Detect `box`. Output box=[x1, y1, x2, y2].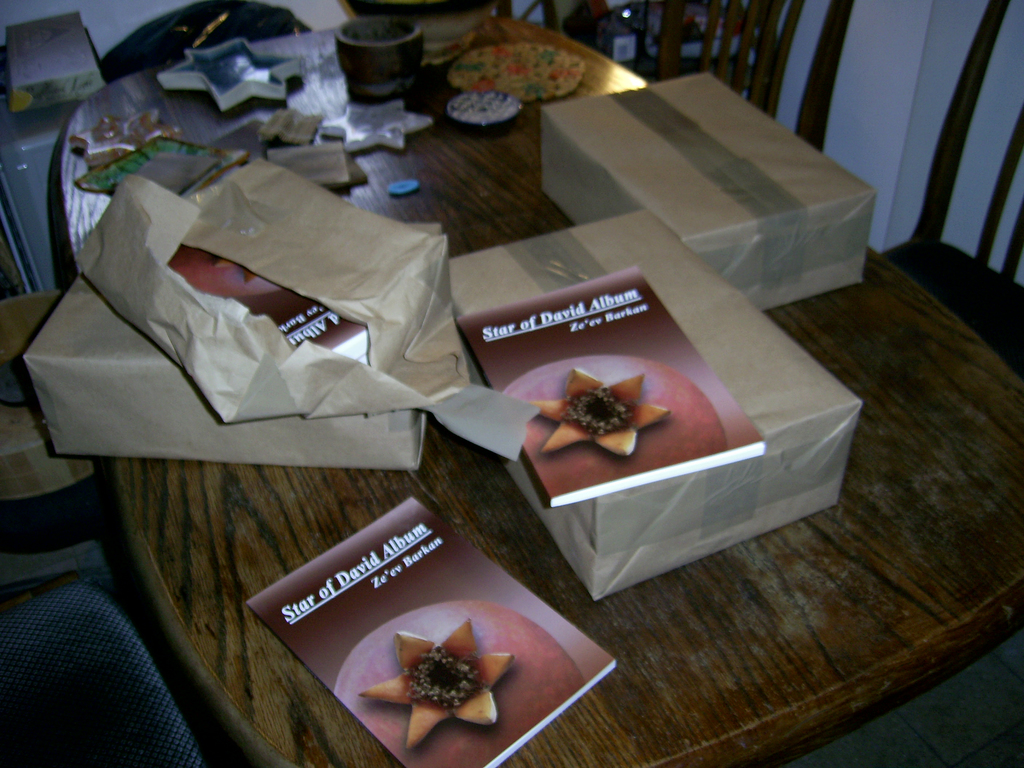
box=[445, 212, 862, 598].
